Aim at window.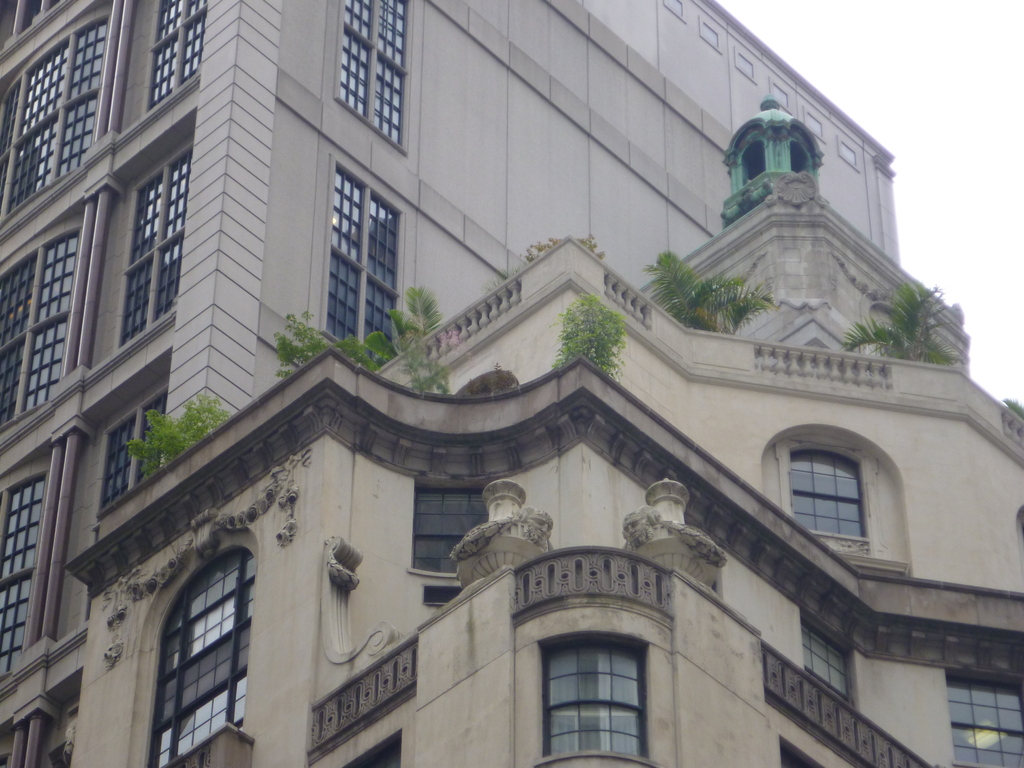
Aimed at x1=0, y1=468, x2=50, y2=687.
